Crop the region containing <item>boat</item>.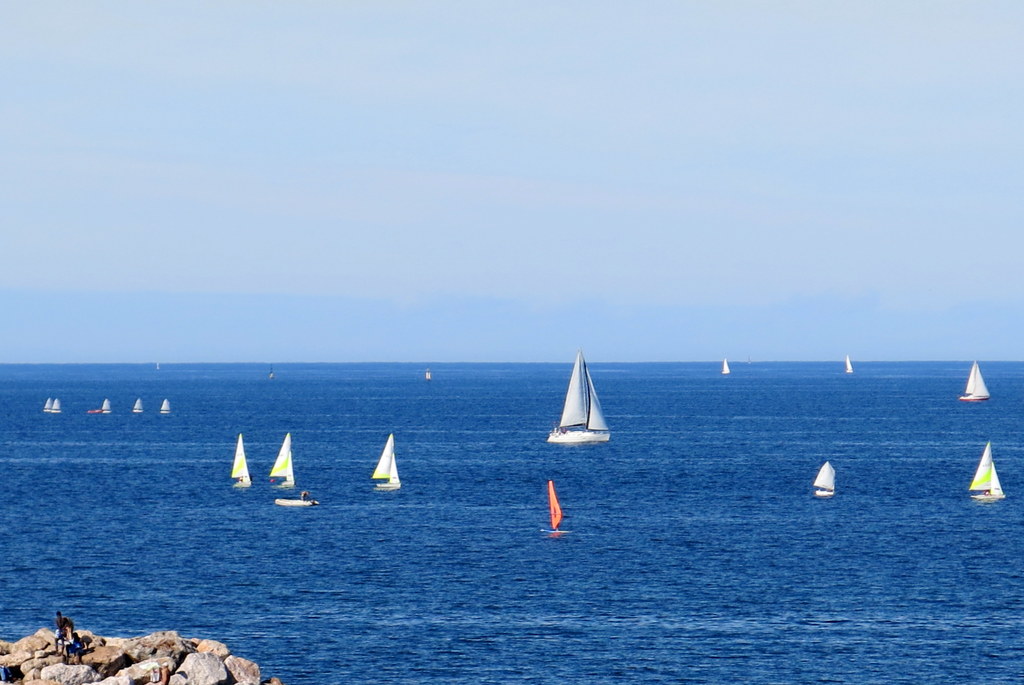
Crop region: locate(227, 435, 254, 485).
